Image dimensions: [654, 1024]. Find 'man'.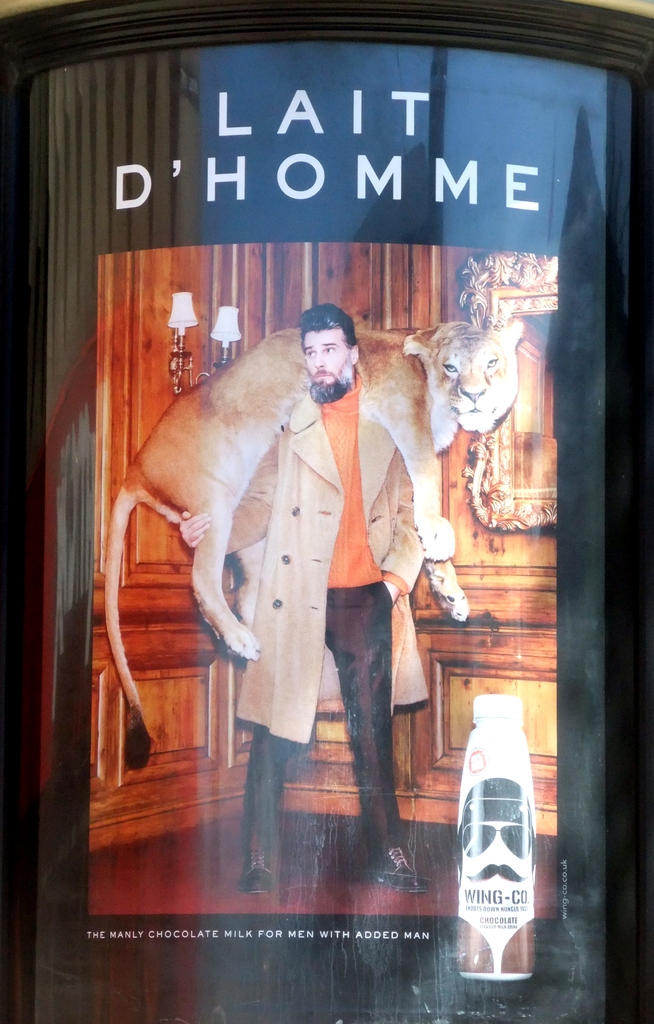
x1=175 y1=303 x2=457 y2=899.
